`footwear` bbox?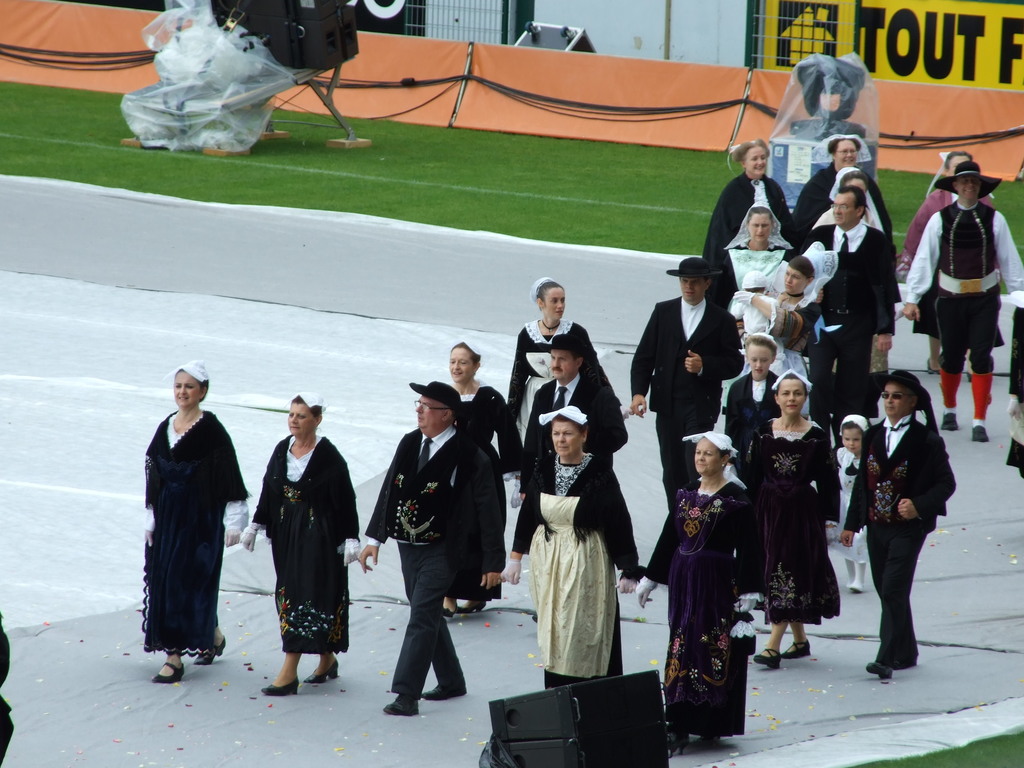
rect(383, 693, 419, 717)
